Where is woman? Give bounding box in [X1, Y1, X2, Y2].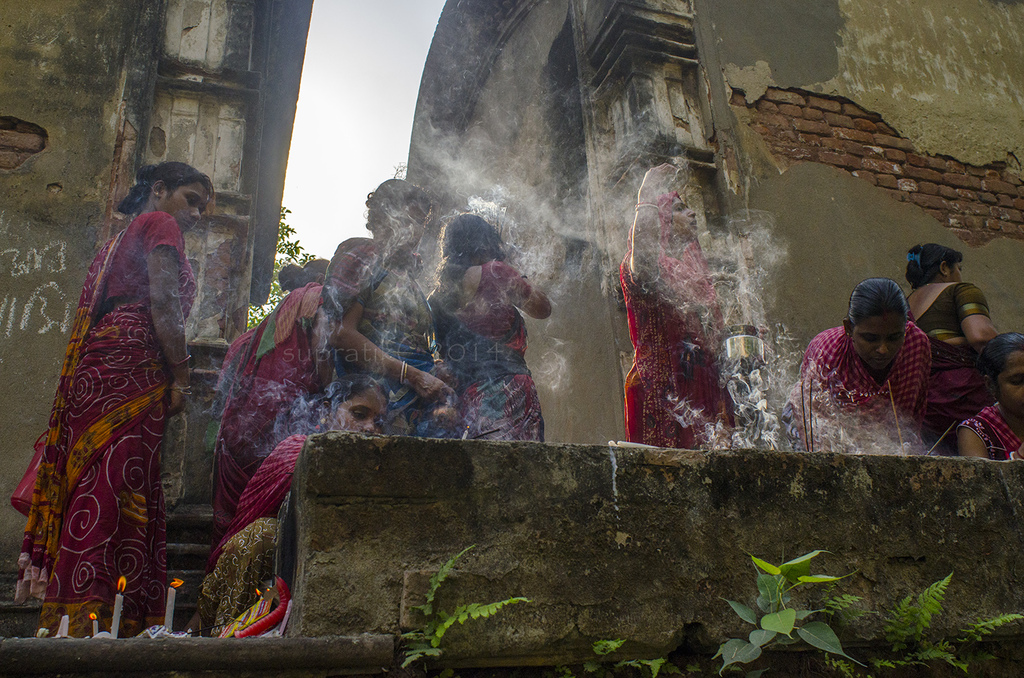
[17, 161, 212, 634].
